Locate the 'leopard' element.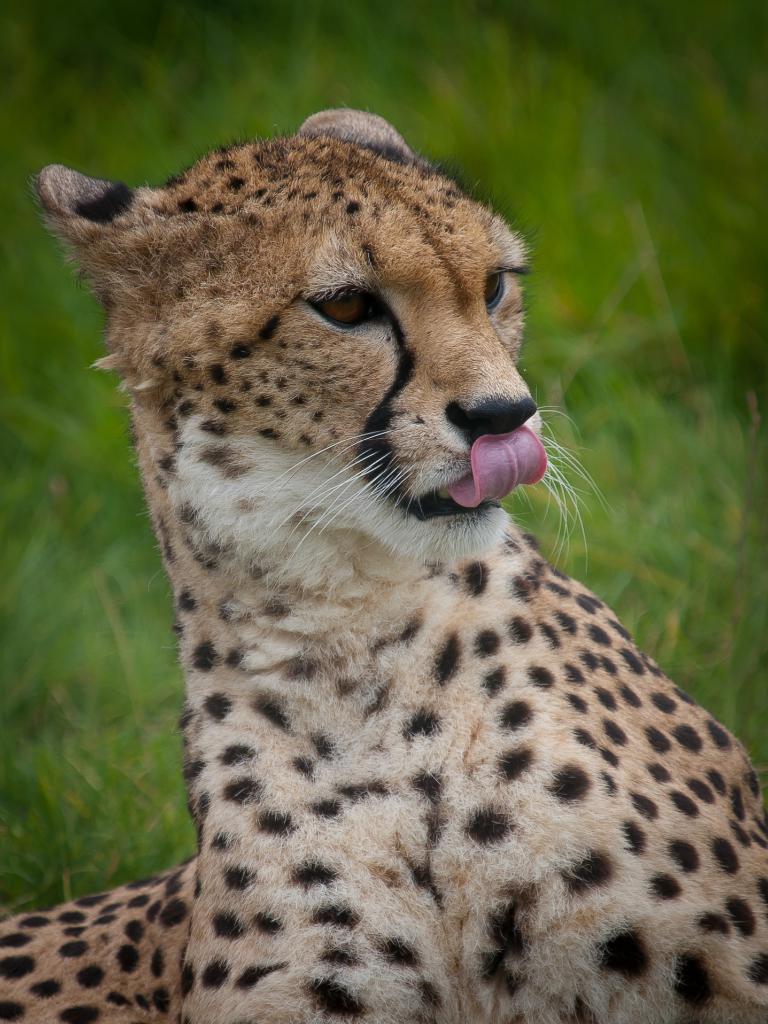
Element bbox: detection(0, 111, 767, 1023).
